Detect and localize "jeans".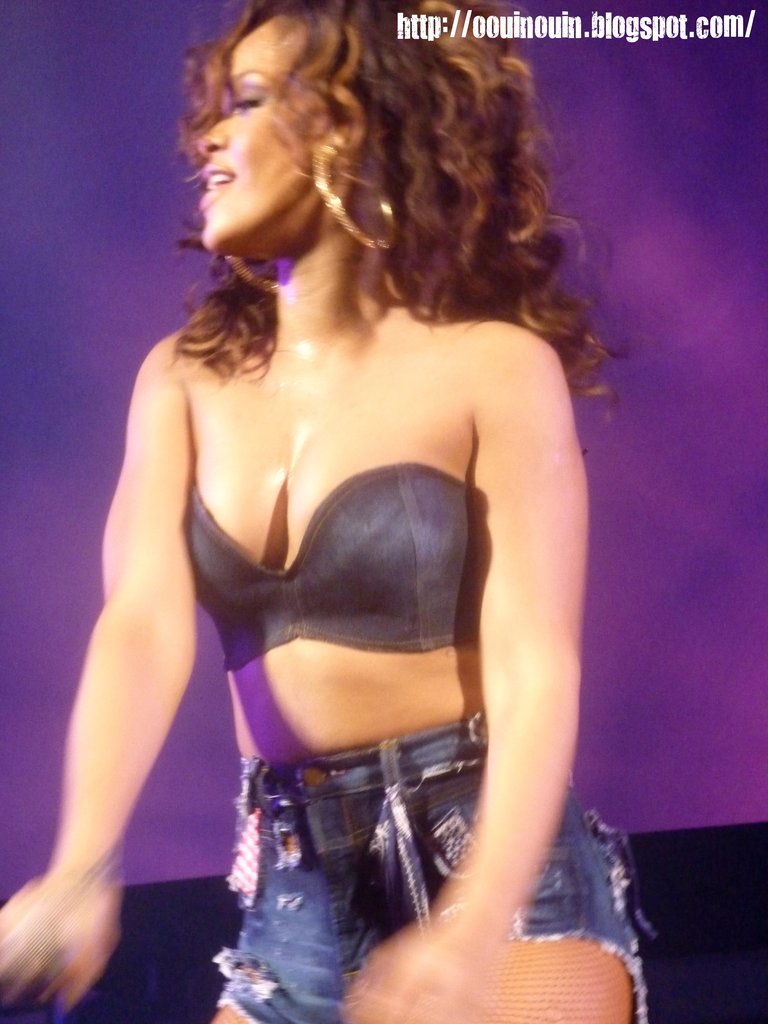
Localized at 211, 717, 652, 1023.
